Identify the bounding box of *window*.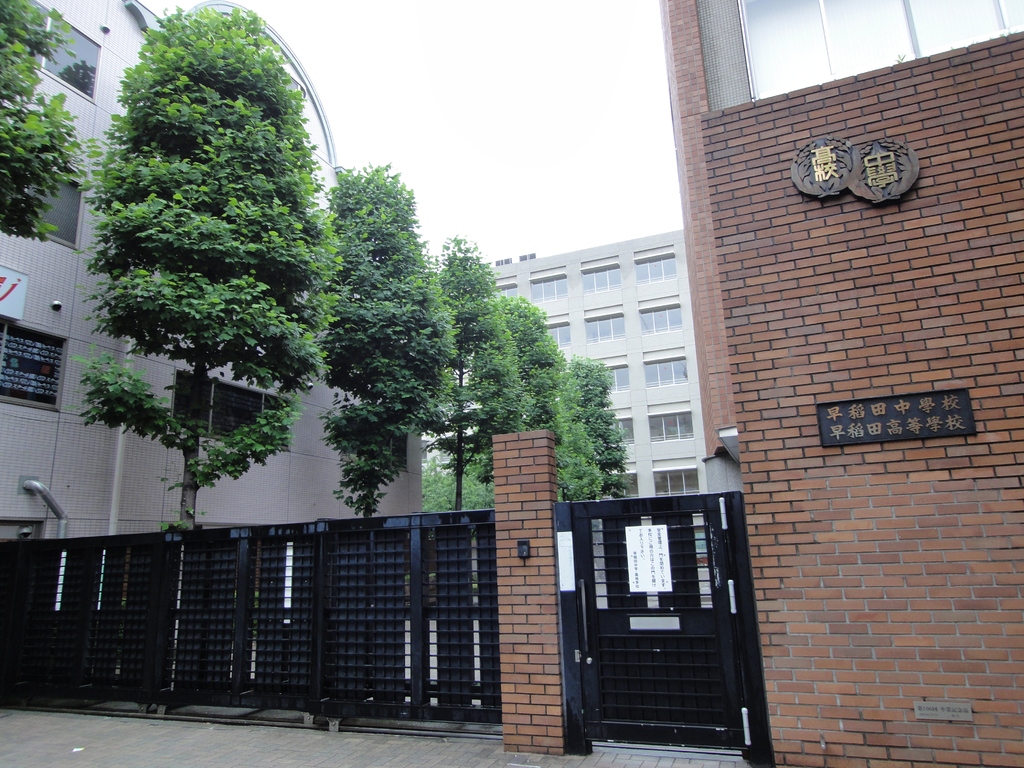
{"x1": 639, "y1": 355, "x2": 690, "y2": 389}.
